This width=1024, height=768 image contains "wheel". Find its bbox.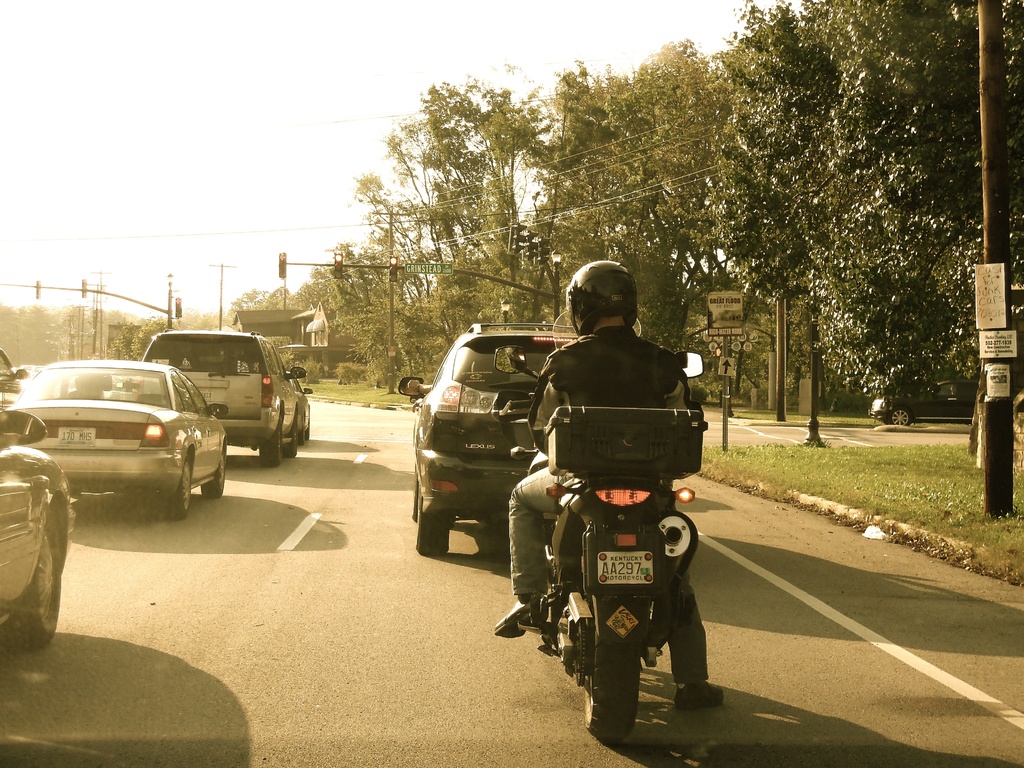
<box>413,490,463,560</box>.
